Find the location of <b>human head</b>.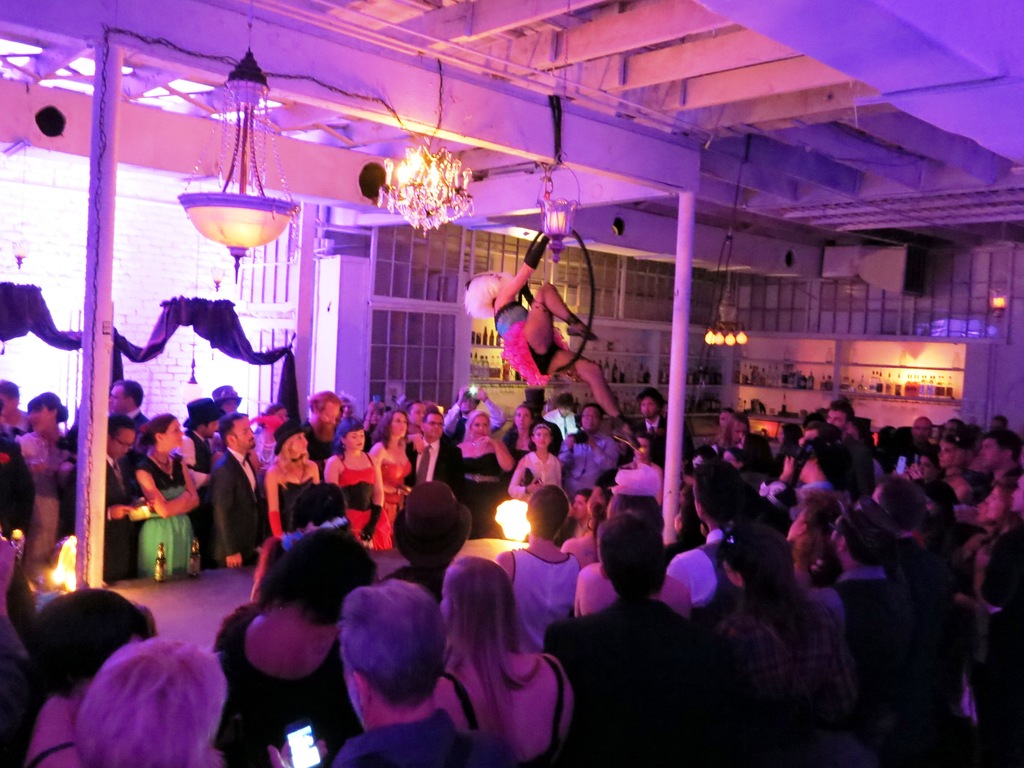
Location: bbox(106, 412, 140, 461).
